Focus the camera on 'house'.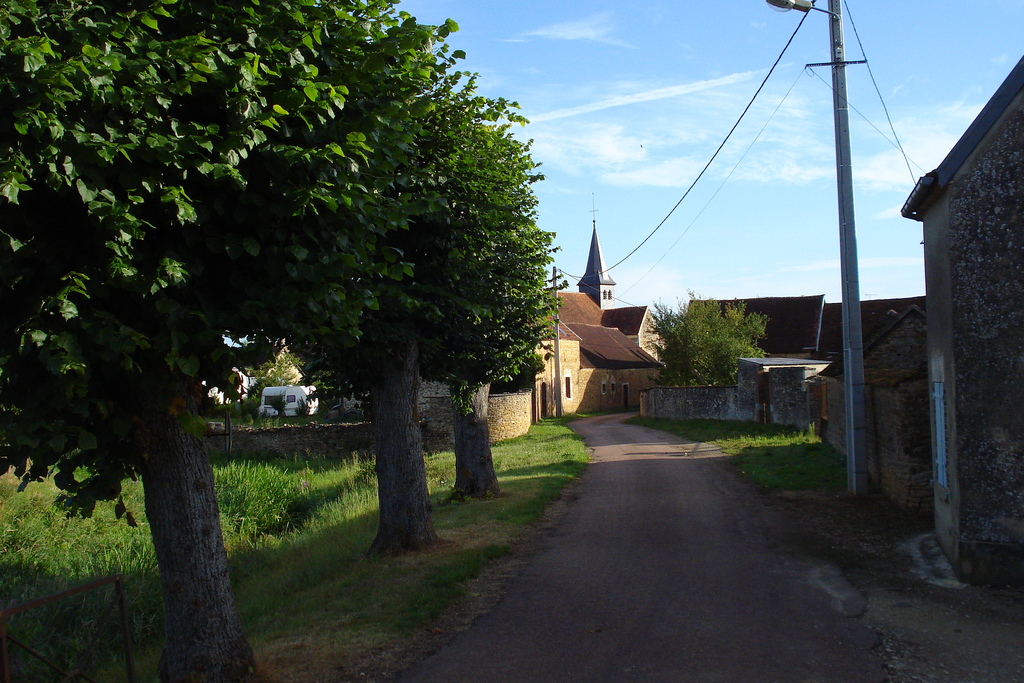
Focus region: (257, 383, 328, 422).
